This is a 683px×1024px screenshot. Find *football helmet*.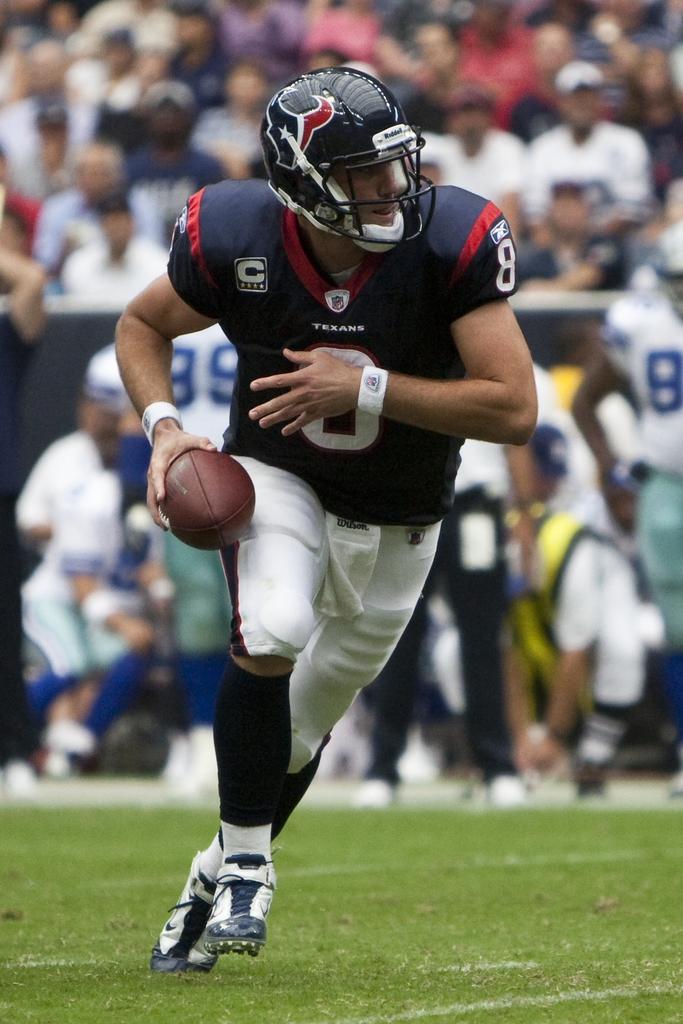
Bounding box: bbox=[263, 51, 431, 274].
